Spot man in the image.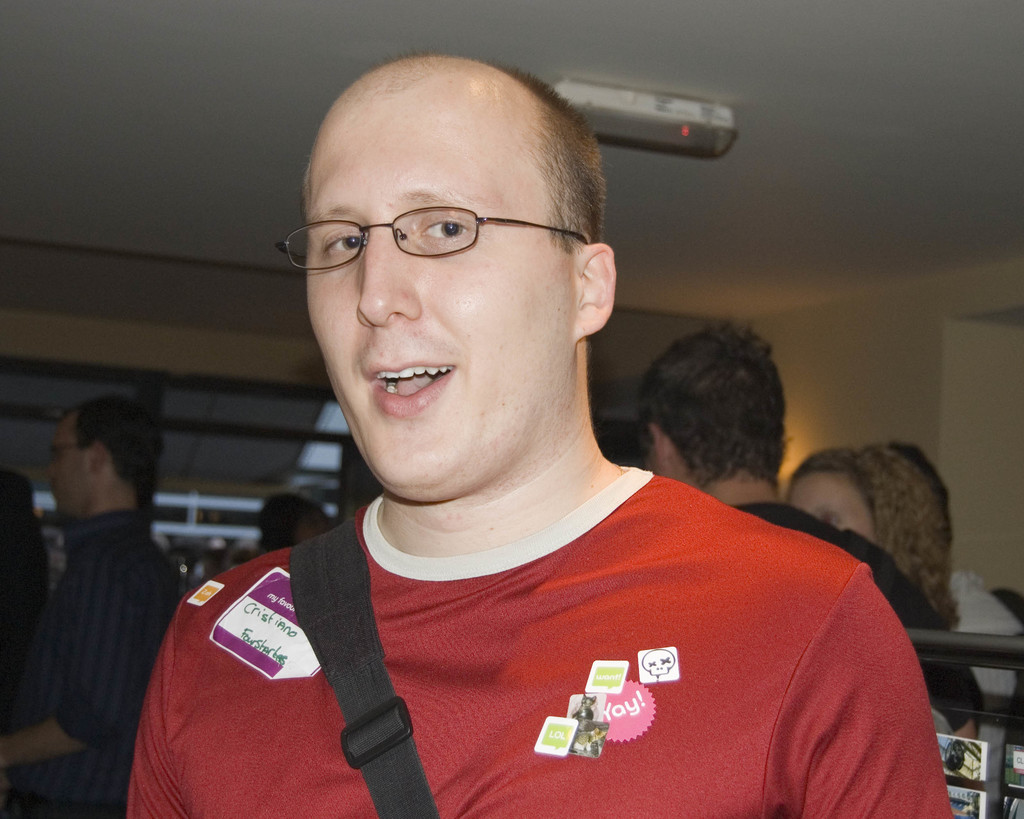
man found at (x1=0, y1=385, x2=180, y2=818).
